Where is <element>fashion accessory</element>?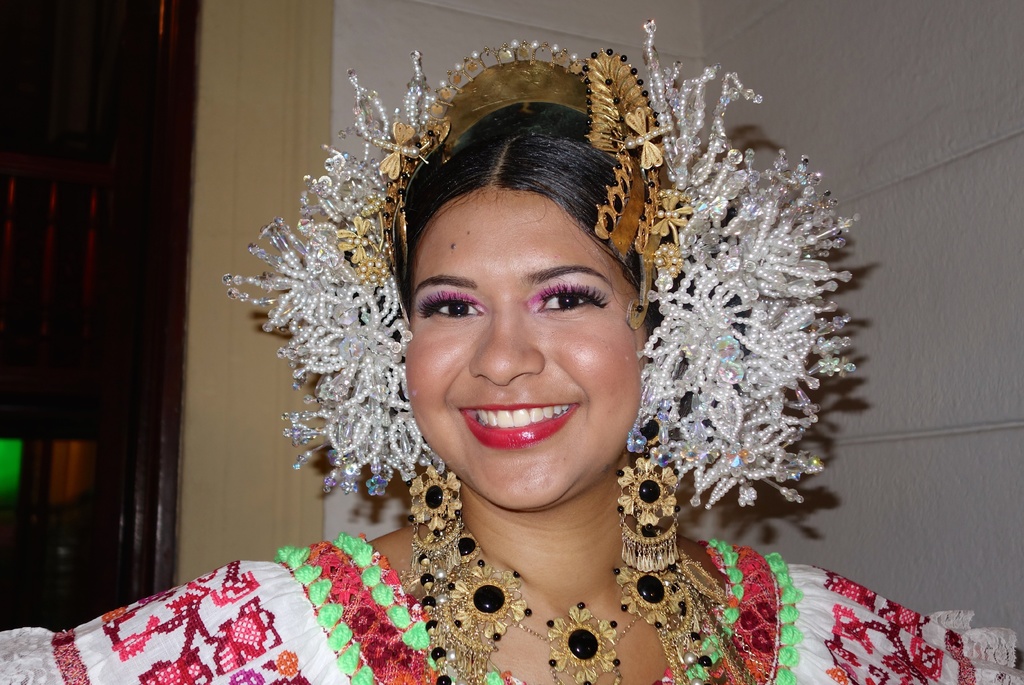
336,37,697,331.
